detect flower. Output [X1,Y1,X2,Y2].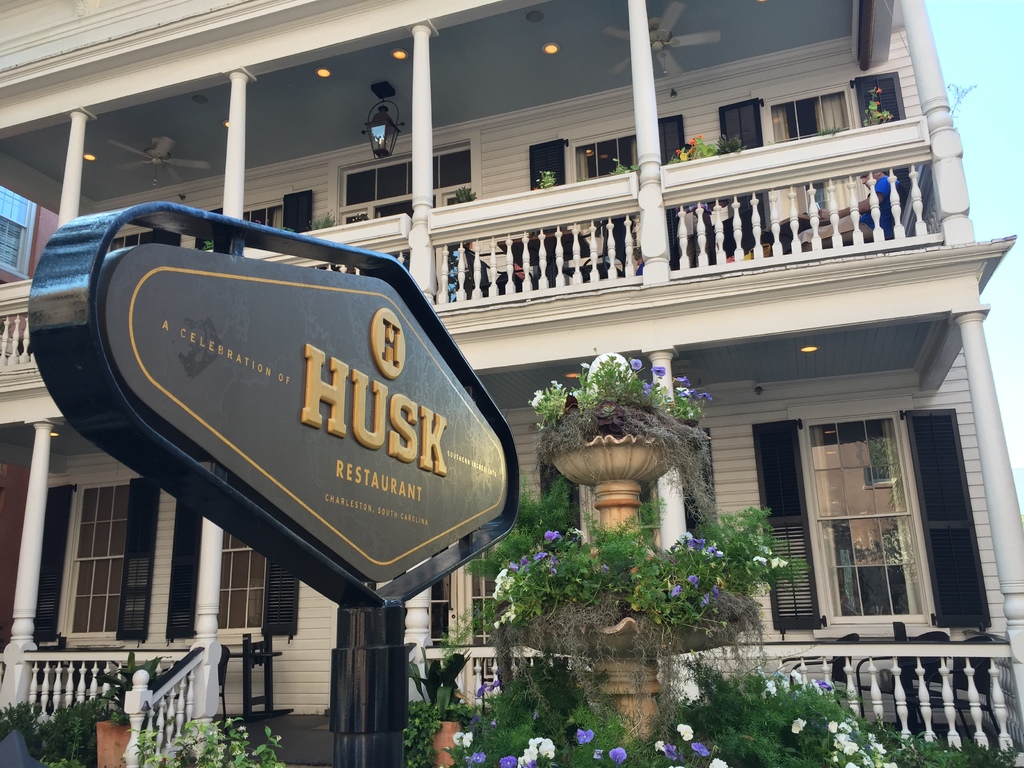
[529,388,543,405].
